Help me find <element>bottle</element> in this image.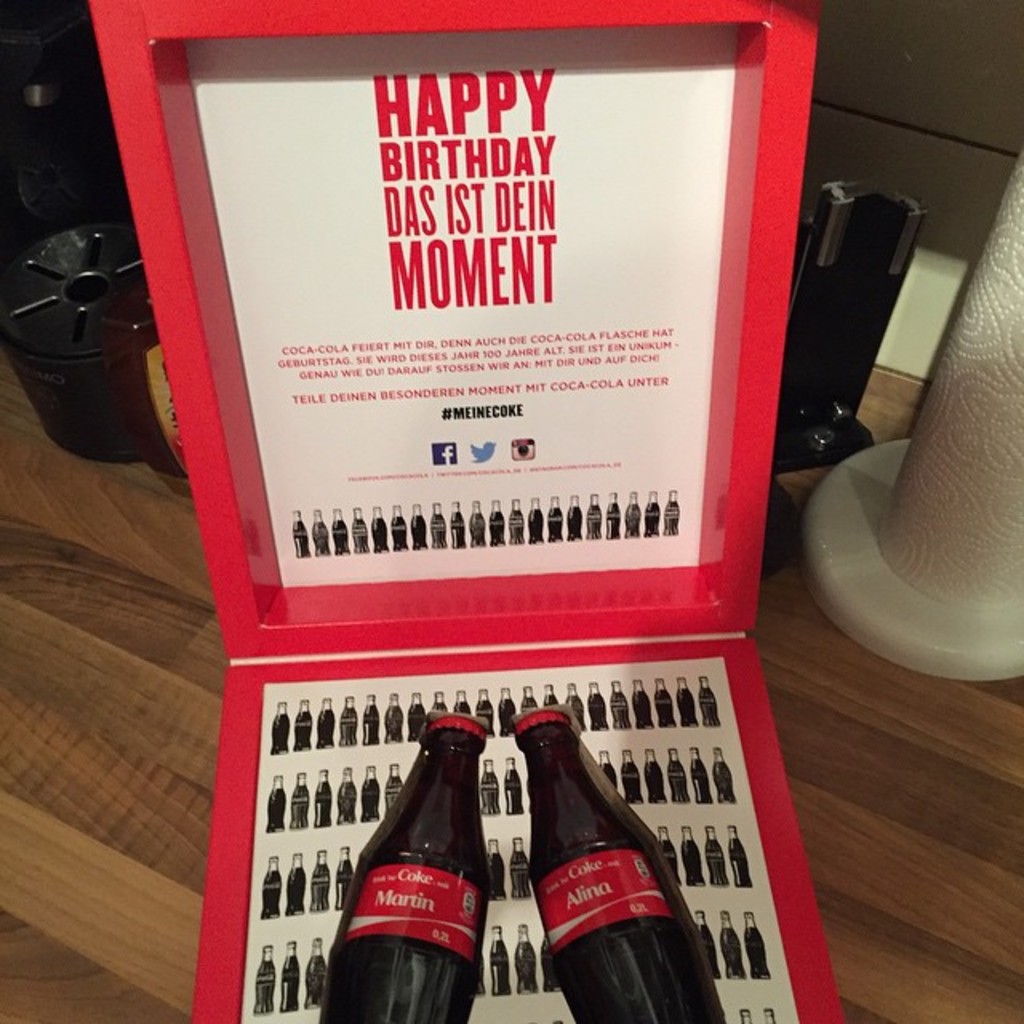
Found it: [429, 688, 450, 717].
